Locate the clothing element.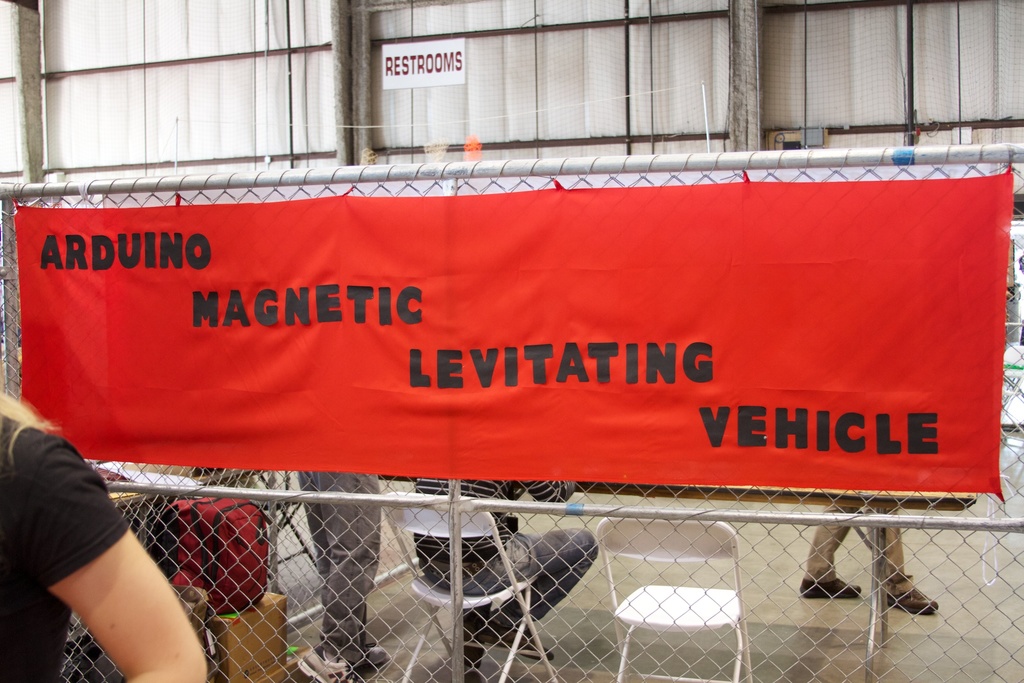
Element bbox: [0, 417, 133, 682].
